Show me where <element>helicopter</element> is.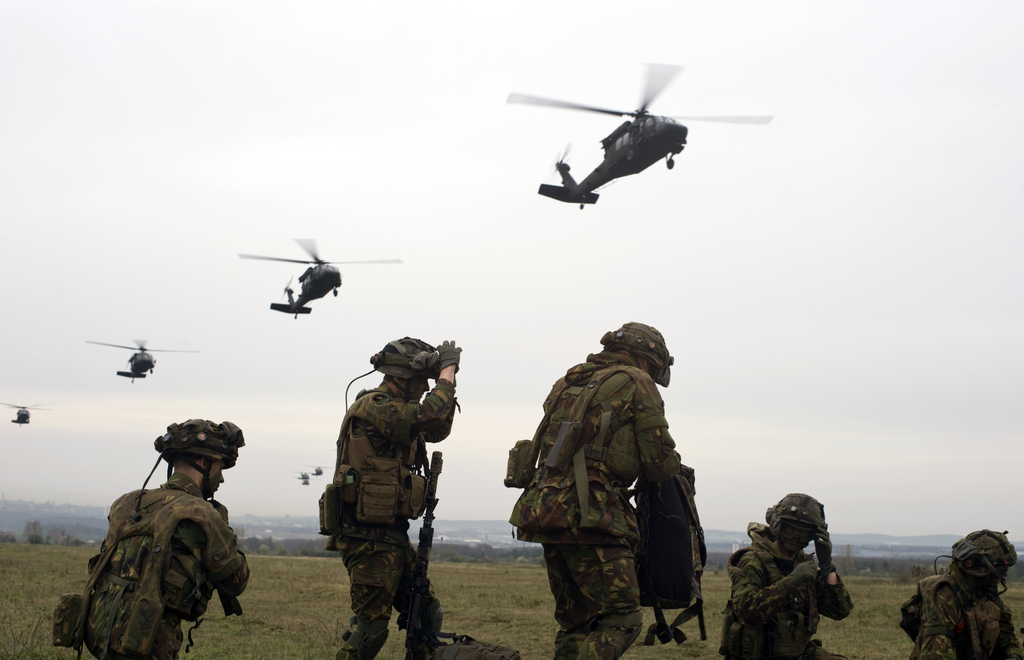
<element>helicopter</element> is at <bbox>88, 334, 200, 388</bbox>.
